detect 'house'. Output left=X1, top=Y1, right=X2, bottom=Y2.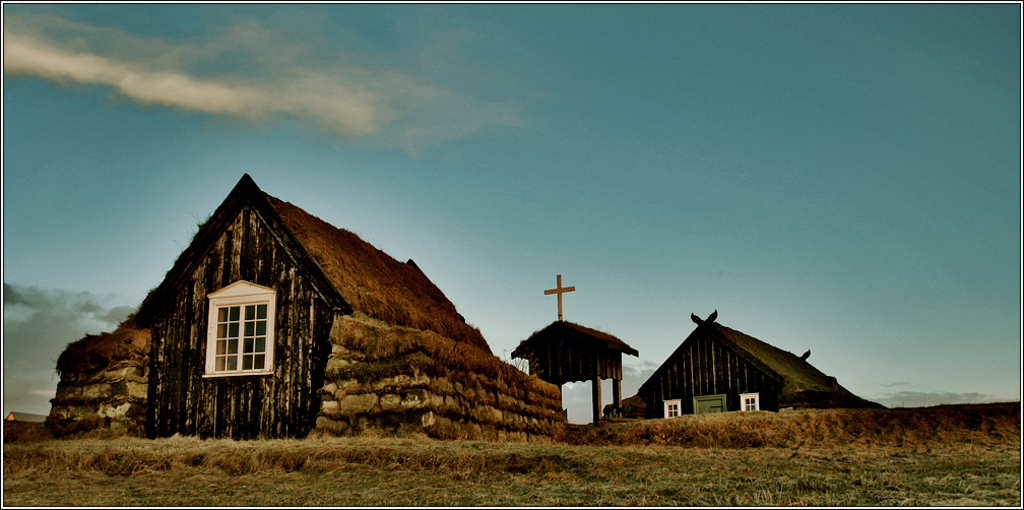
left=629, top=311, right=841, bottom=423.
